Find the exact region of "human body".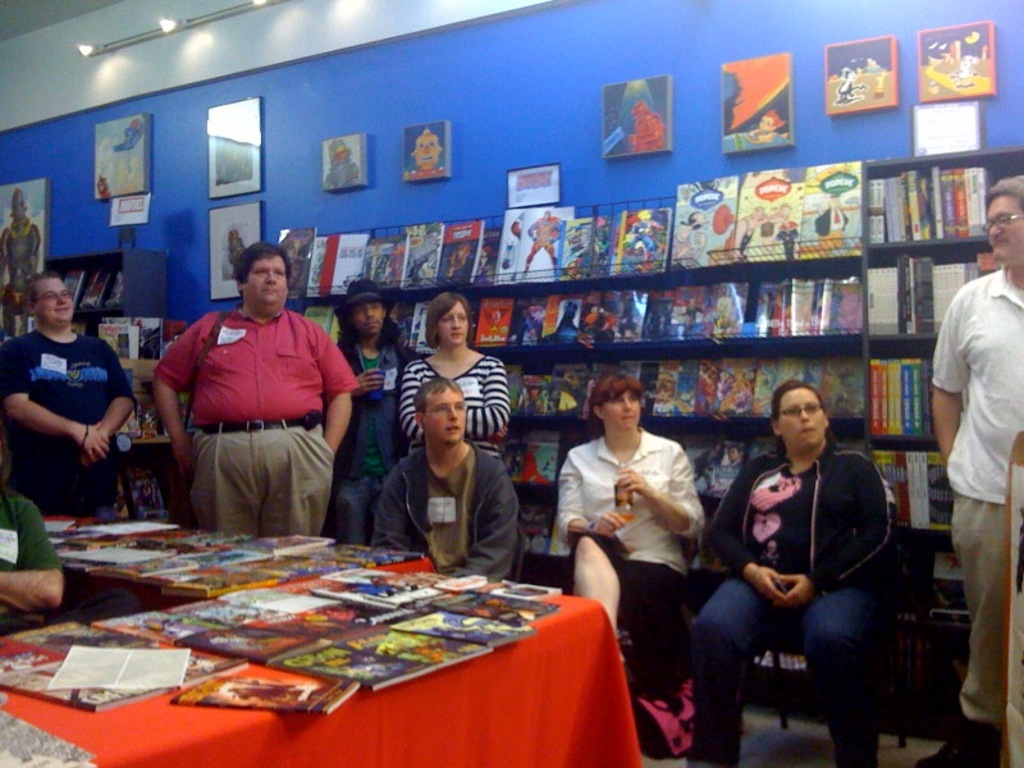
Exact region: left=553, top=430, right=708, bottom=641.
